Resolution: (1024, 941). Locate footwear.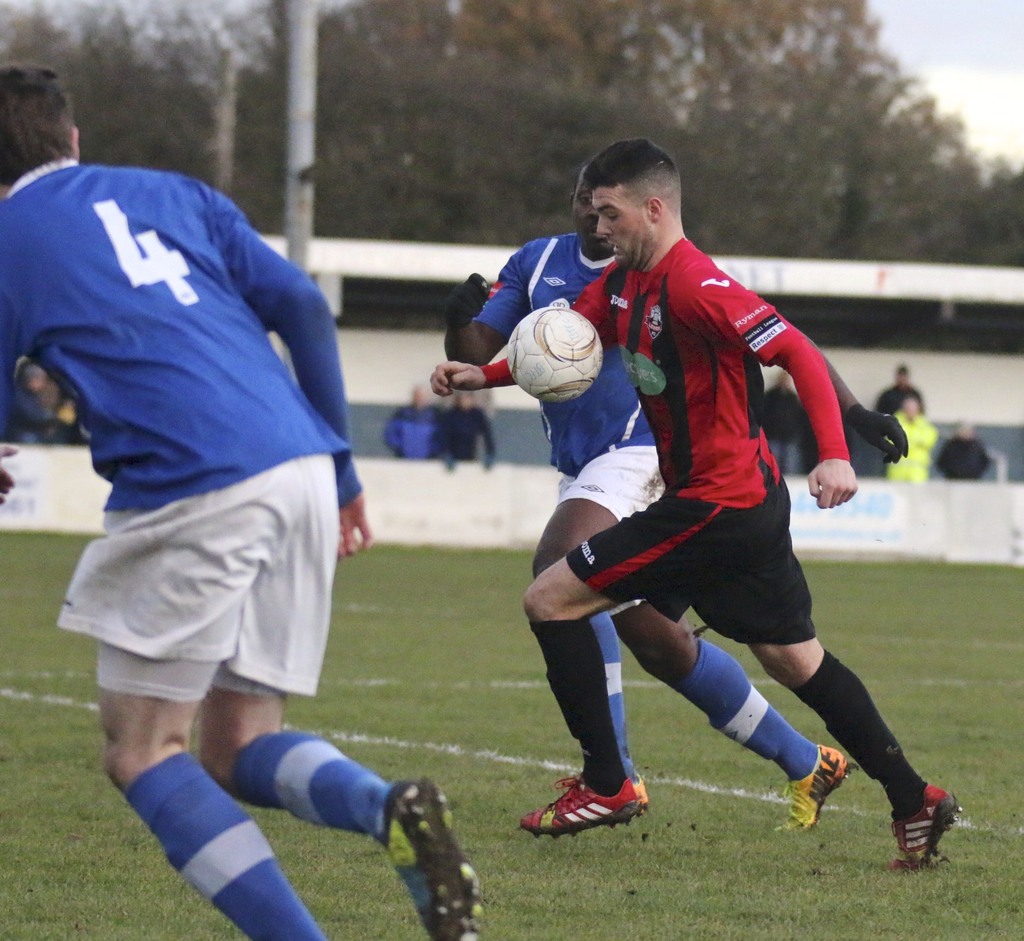
select_region(890, 782, 966, 873).
